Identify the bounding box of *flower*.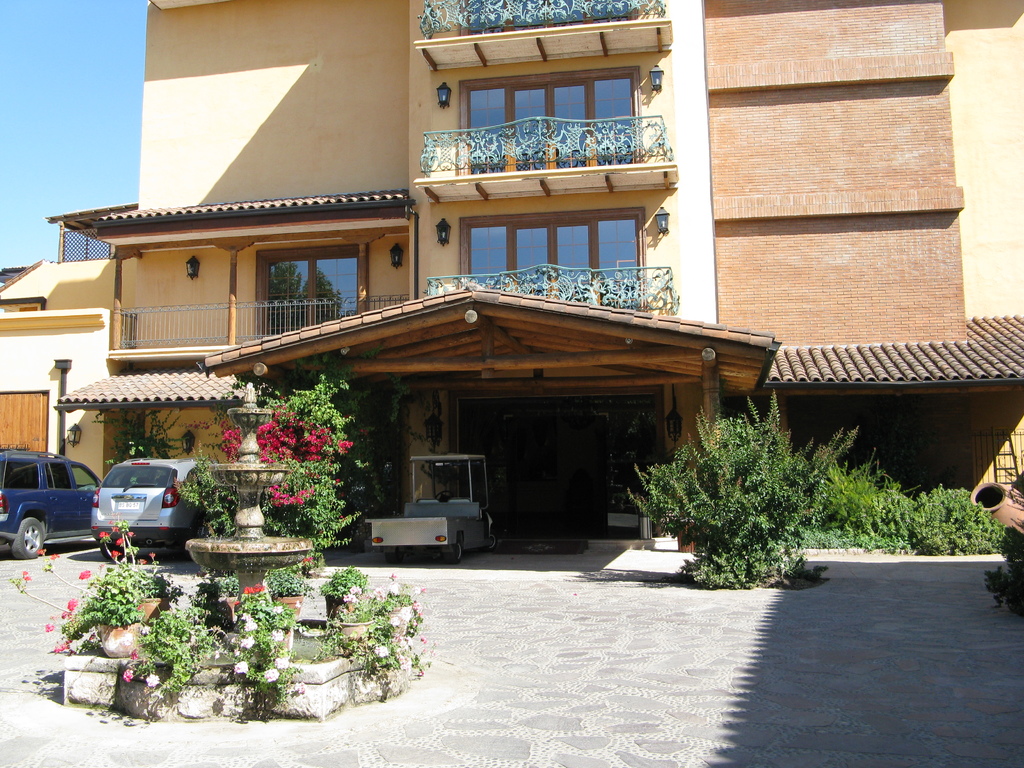
locate(244, 618, 252, 633).
